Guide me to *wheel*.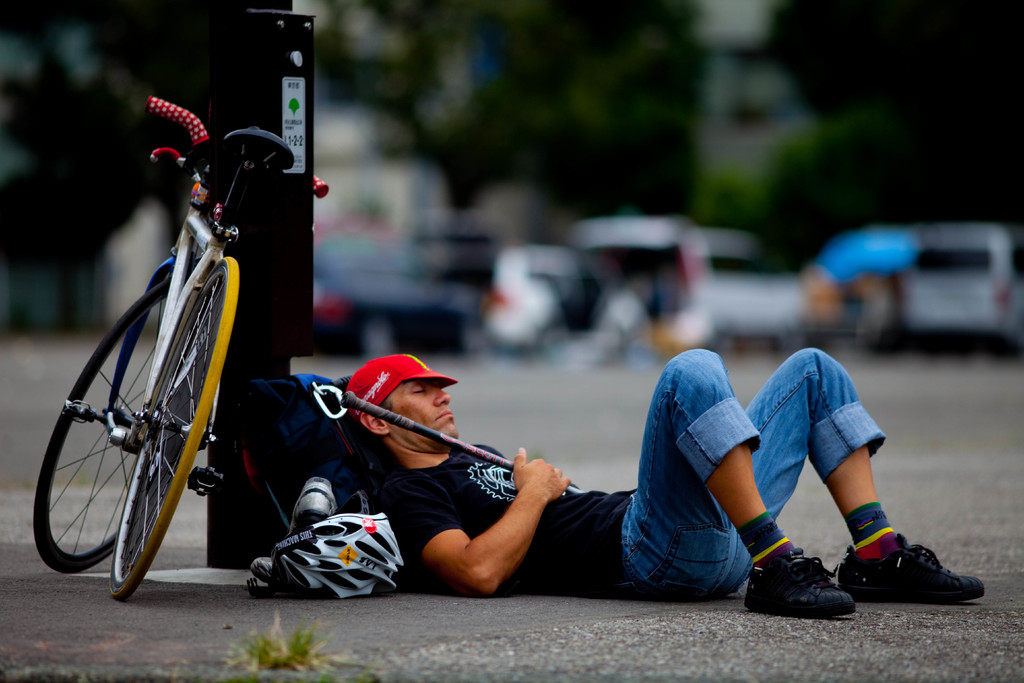
Guidance: Rect(34, 268, 191, 573).
